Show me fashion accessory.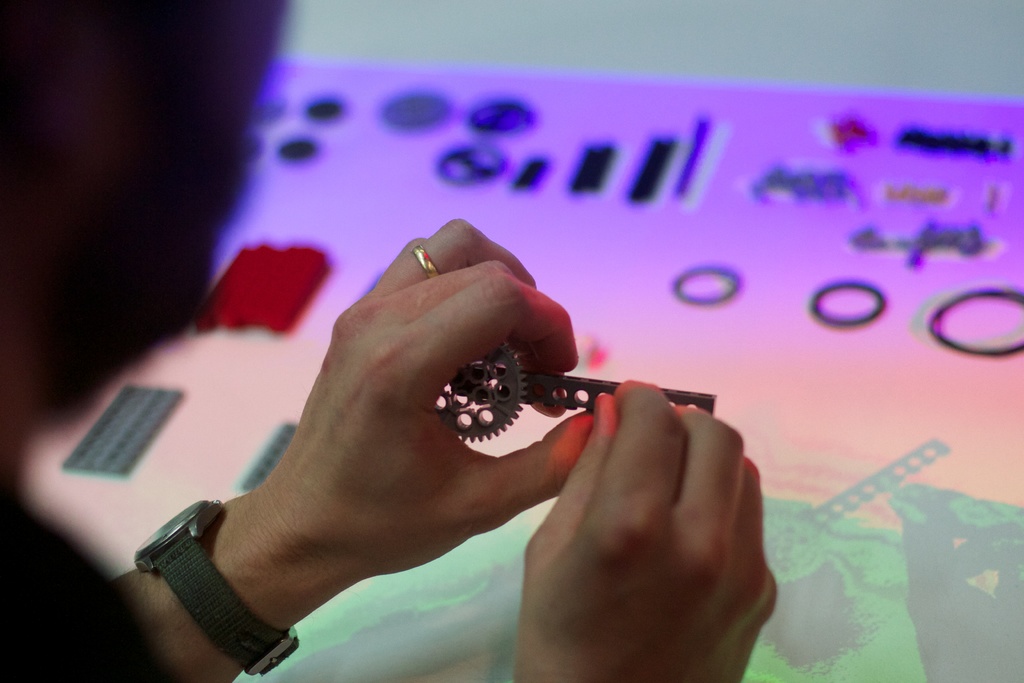
fashion accessory is here: BBox(130, 497, 303, 682).
